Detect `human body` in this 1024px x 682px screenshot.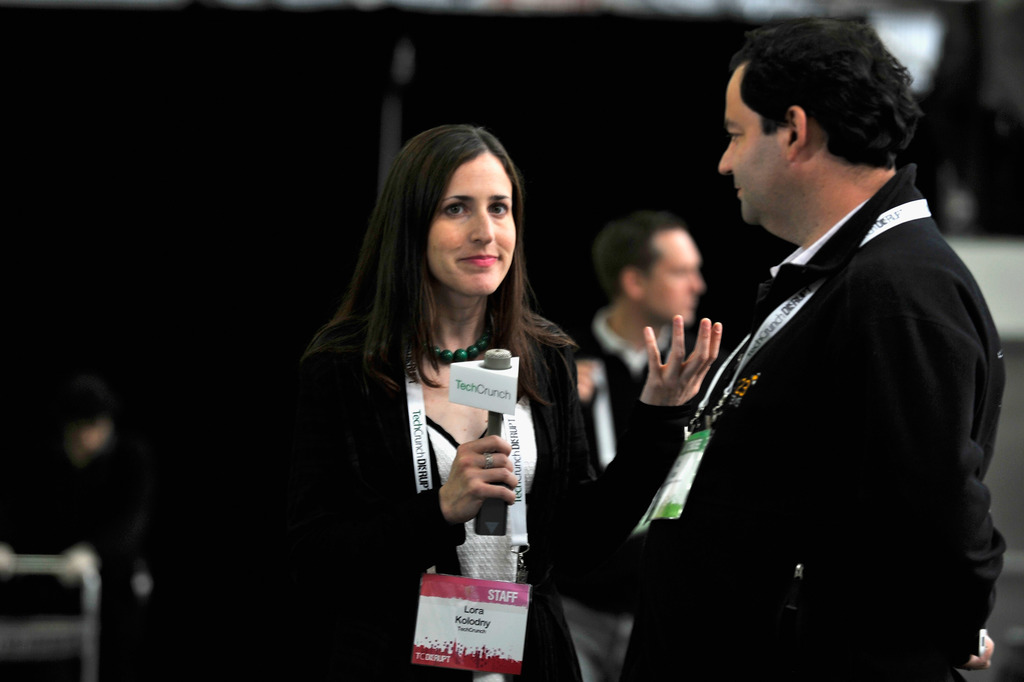
Detection: bbox(564, 54, 967, 681).
